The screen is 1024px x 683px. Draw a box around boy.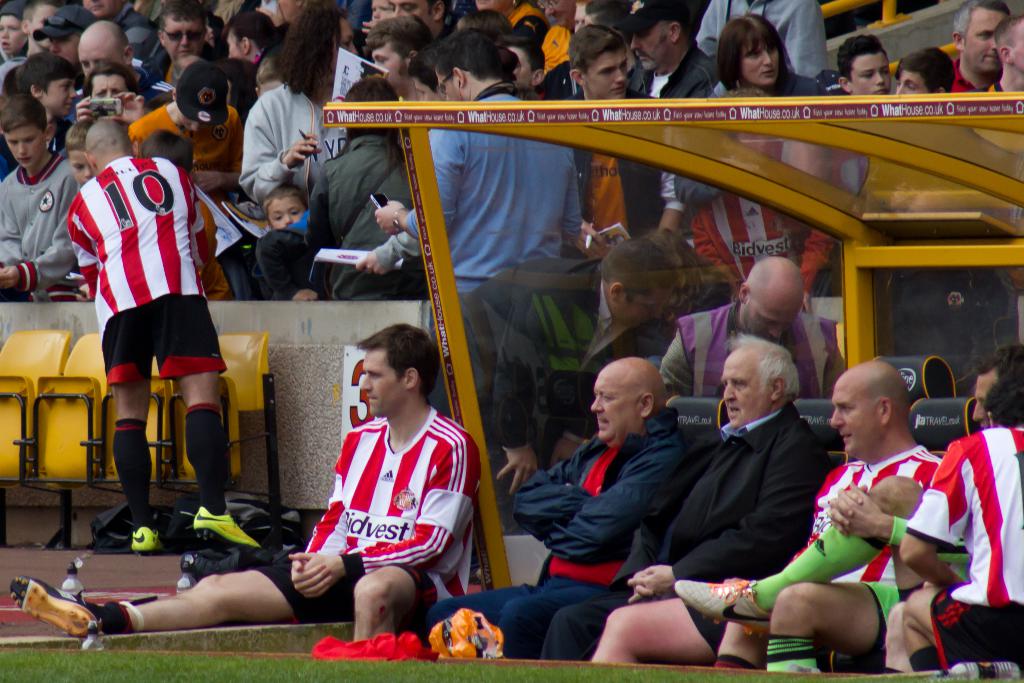
<region>31, 3, 93, 90</region>.
